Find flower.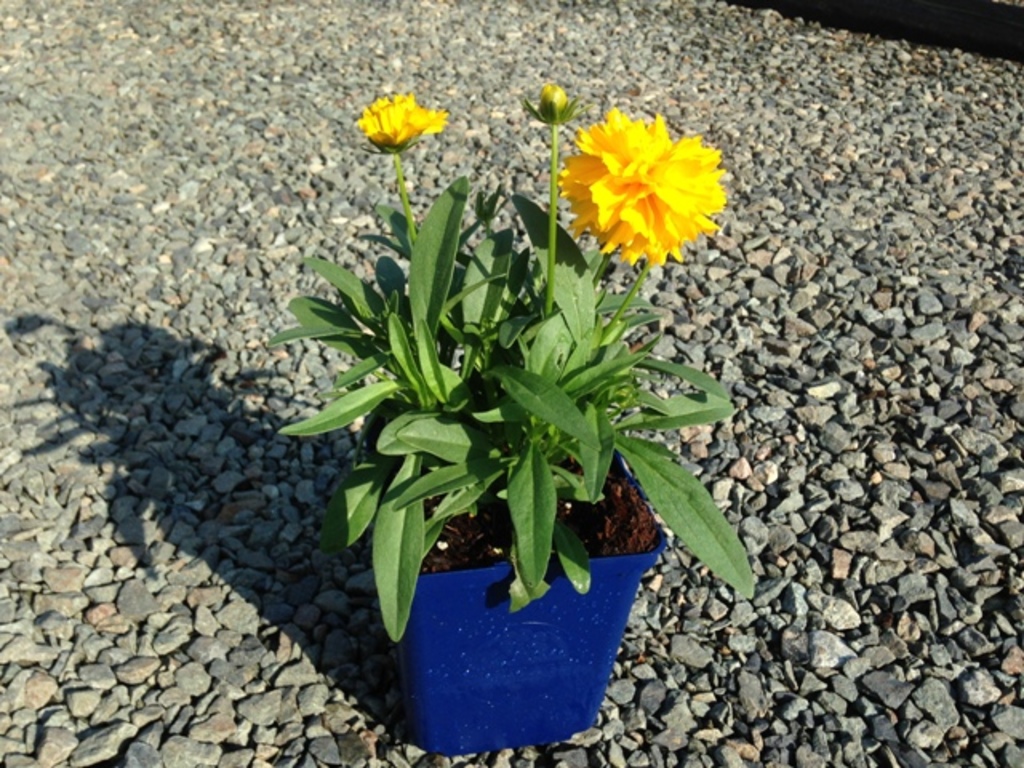
box=[552, 106, 730, 275].
